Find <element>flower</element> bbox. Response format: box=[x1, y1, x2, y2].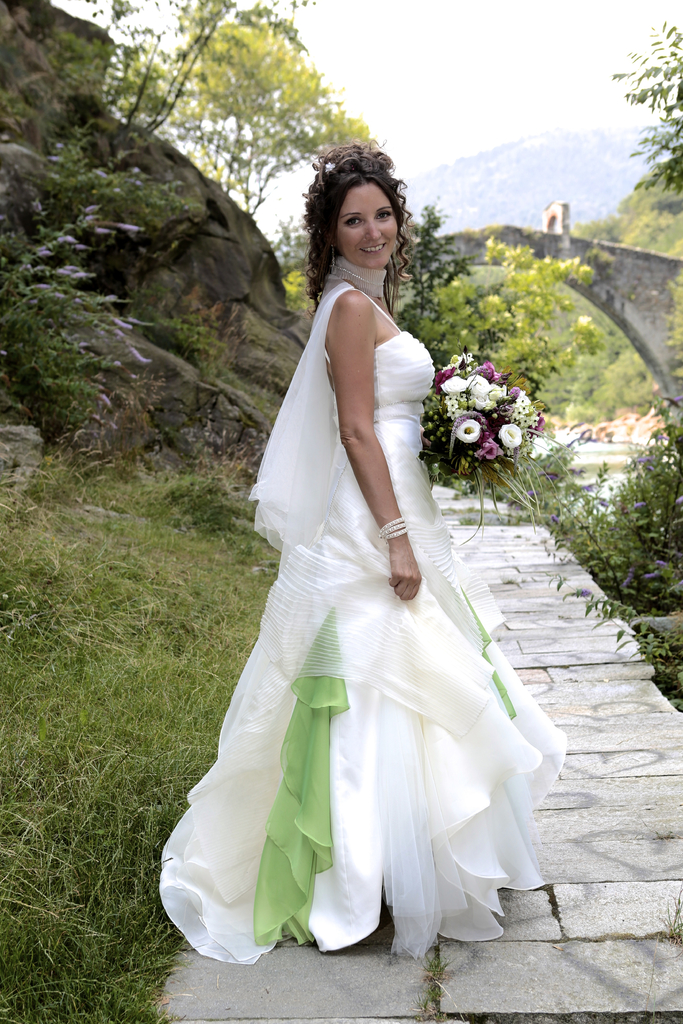
box=[580, 586, 593, 598].
